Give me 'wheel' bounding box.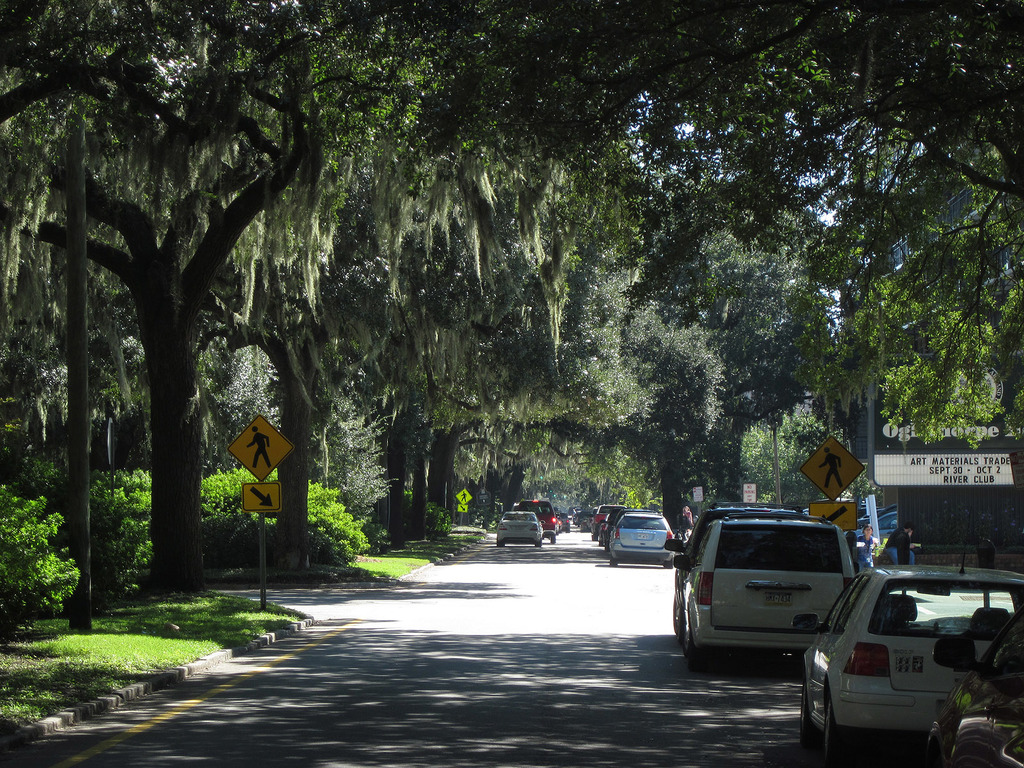
select_region(684, 624, 706, 665).
